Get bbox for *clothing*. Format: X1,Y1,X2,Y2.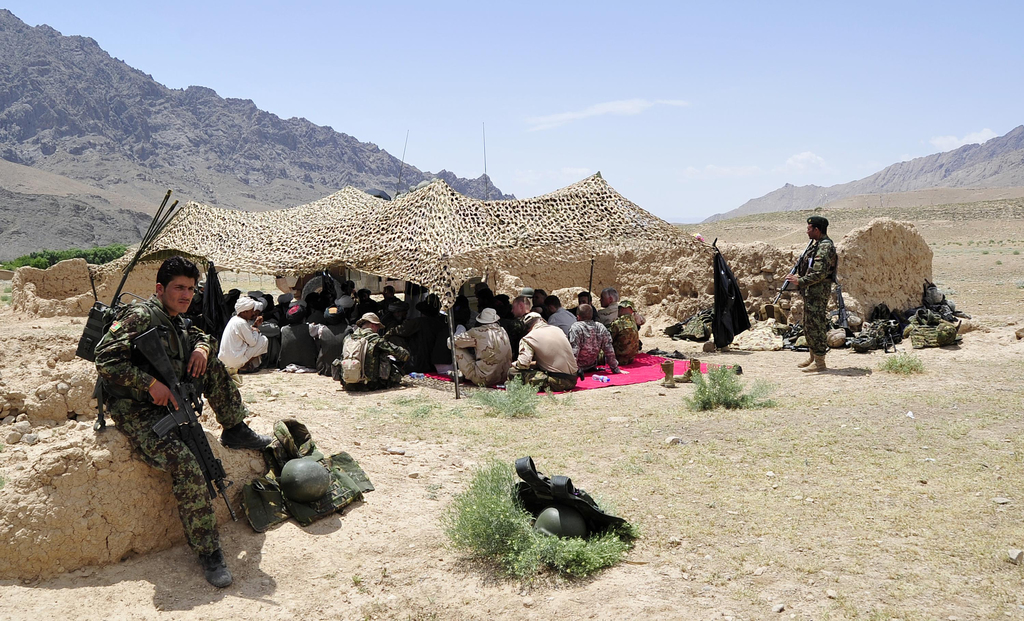
502,319,584,409.
